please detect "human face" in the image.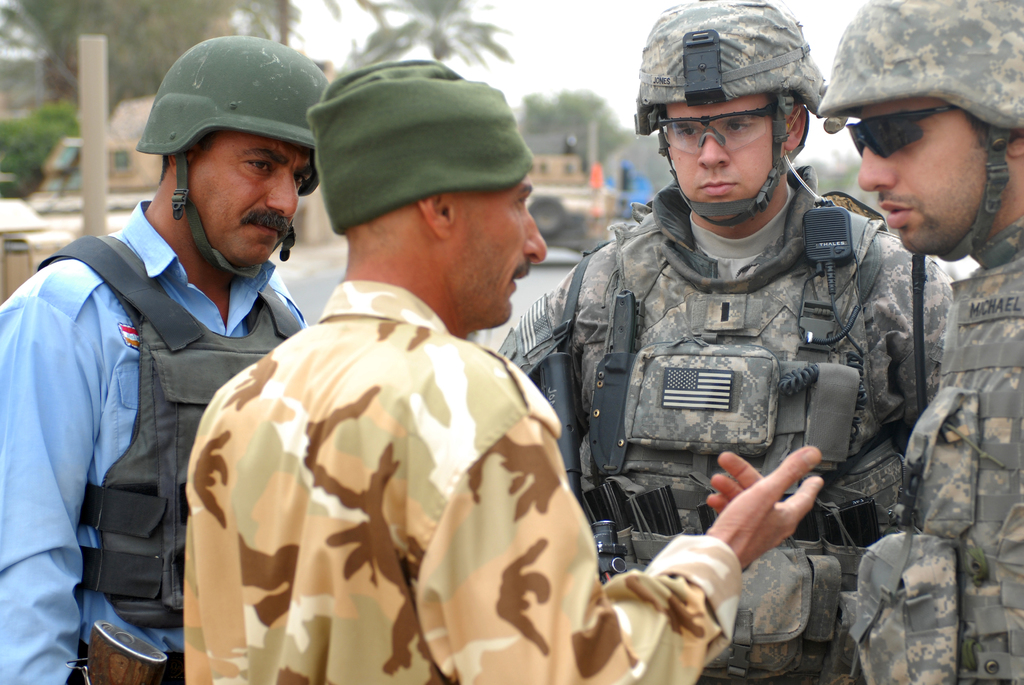
select_region(857, 98, 1014, 260).
